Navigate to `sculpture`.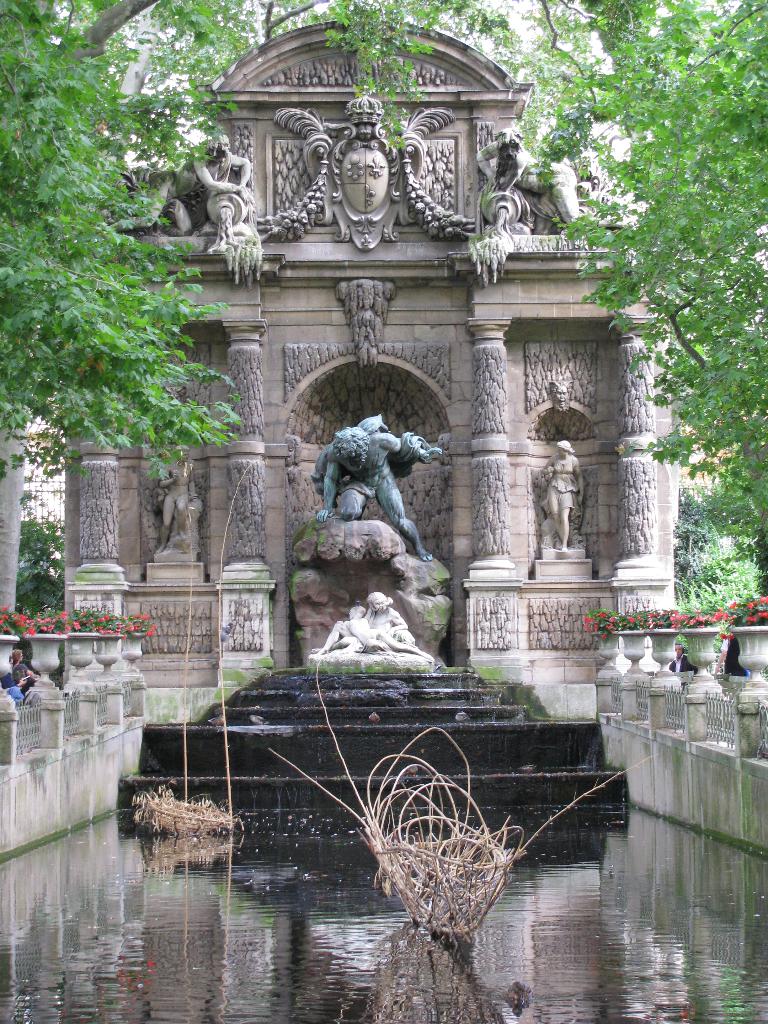
Navigation target: <box>199,140,257,243</box>.
